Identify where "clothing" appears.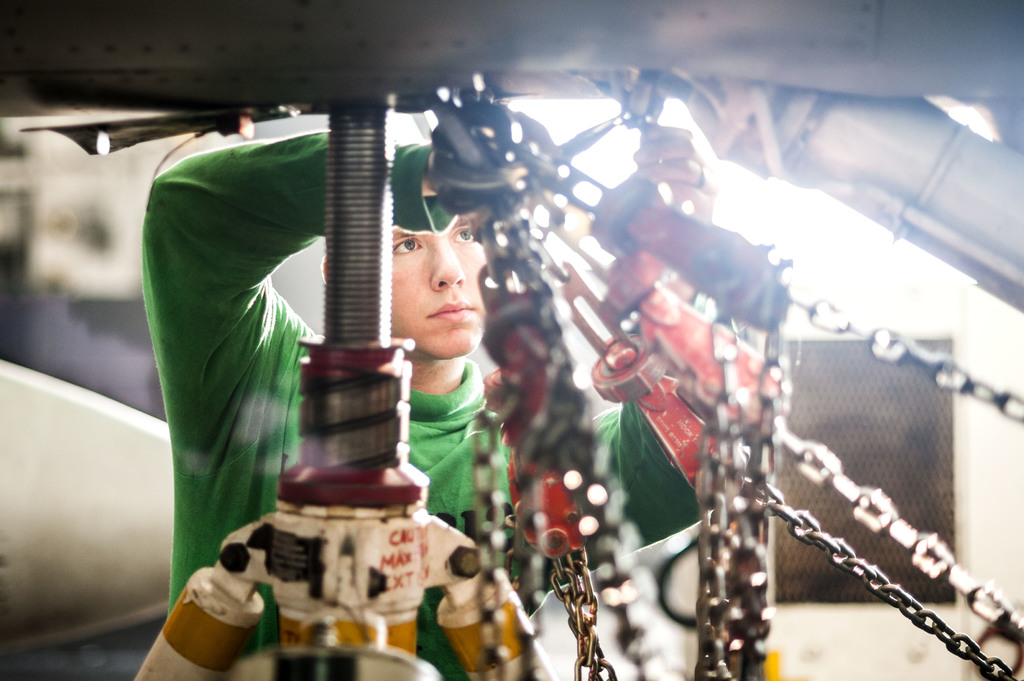
Appears at 140 121 703 618.
